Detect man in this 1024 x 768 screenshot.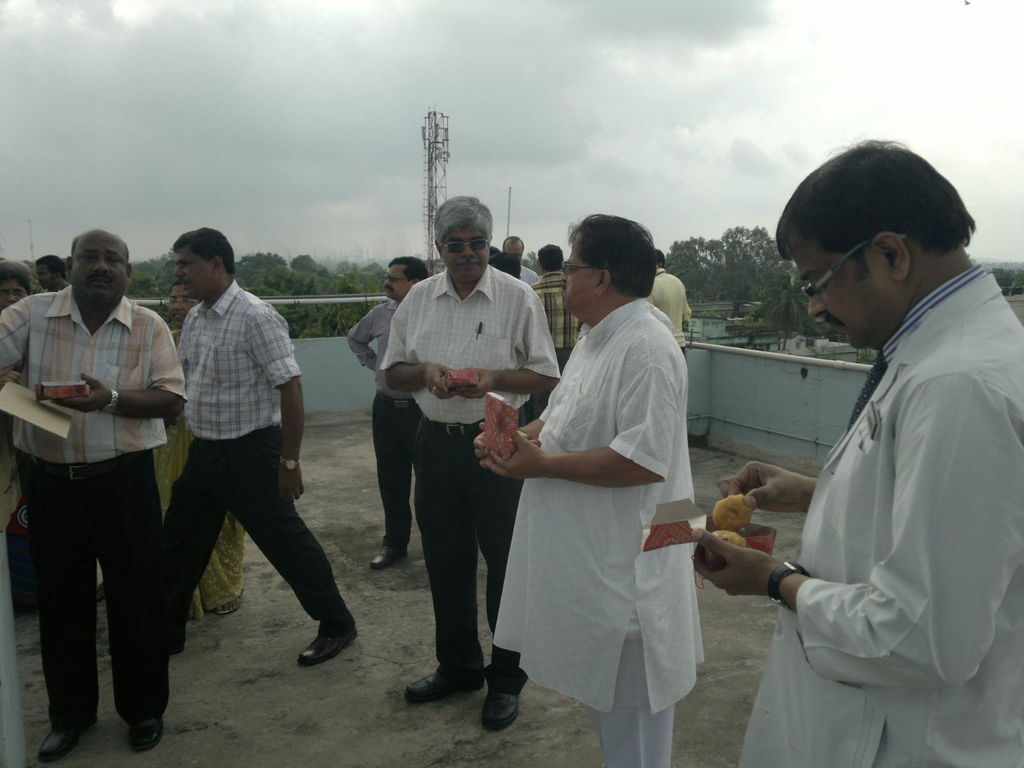
Detection: <box>527,242,579,378</box>.
